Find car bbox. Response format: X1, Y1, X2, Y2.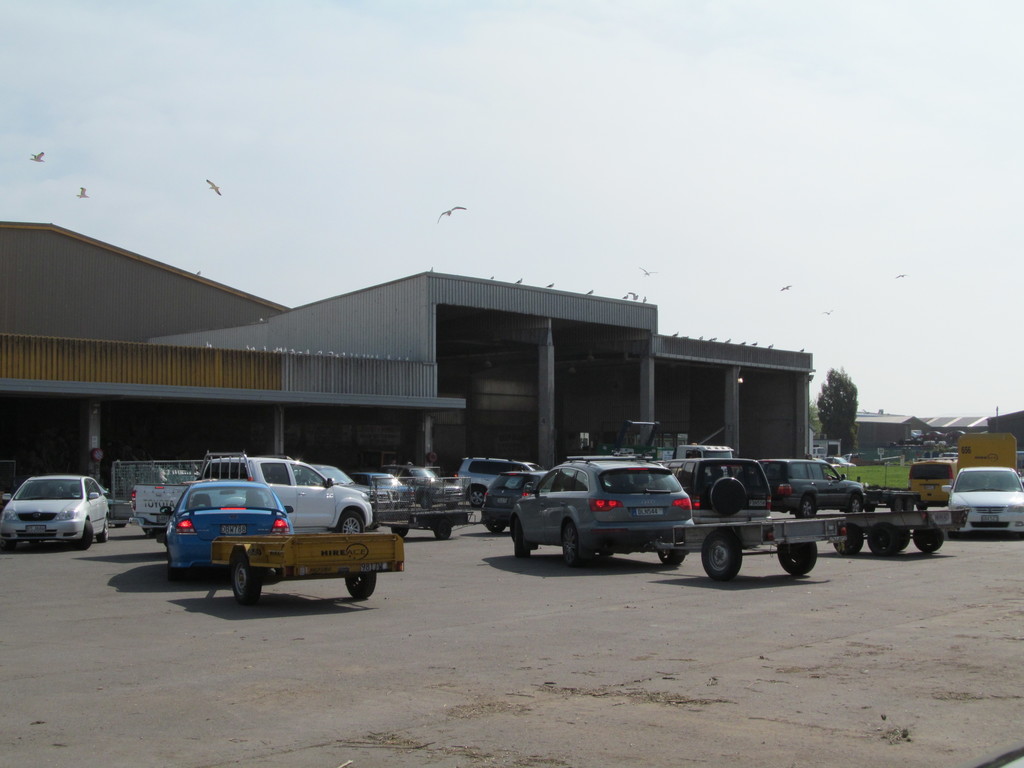
451, 455, 534, 509.
